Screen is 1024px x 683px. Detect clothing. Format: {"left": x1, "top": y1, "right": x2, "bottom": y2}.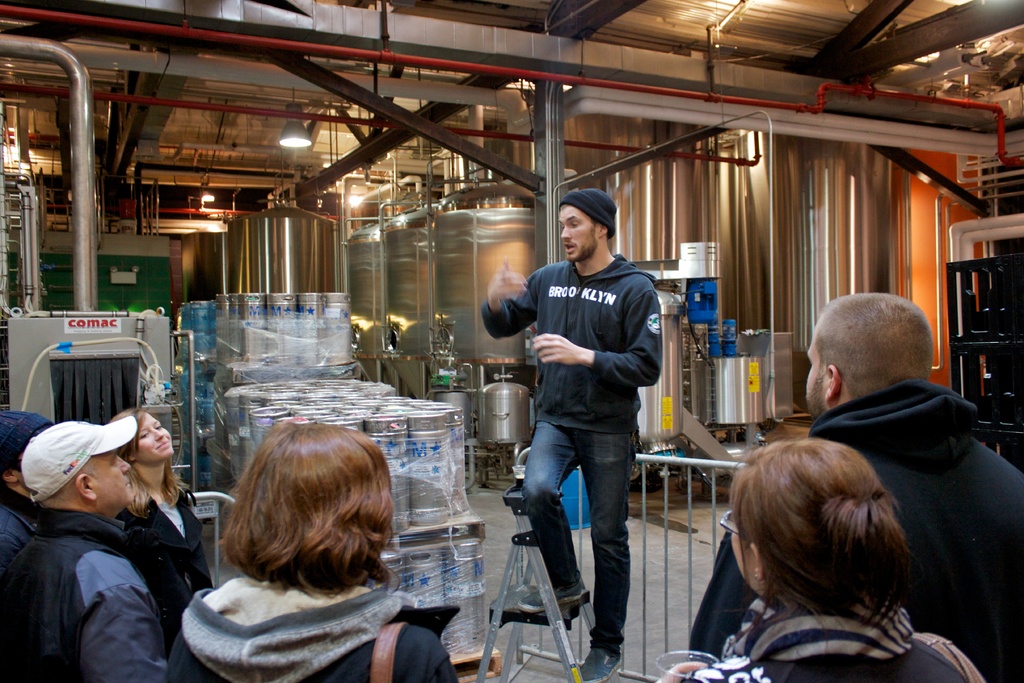
{"left": 685, "top": 604, "right": 981, "bottom": 682}.
